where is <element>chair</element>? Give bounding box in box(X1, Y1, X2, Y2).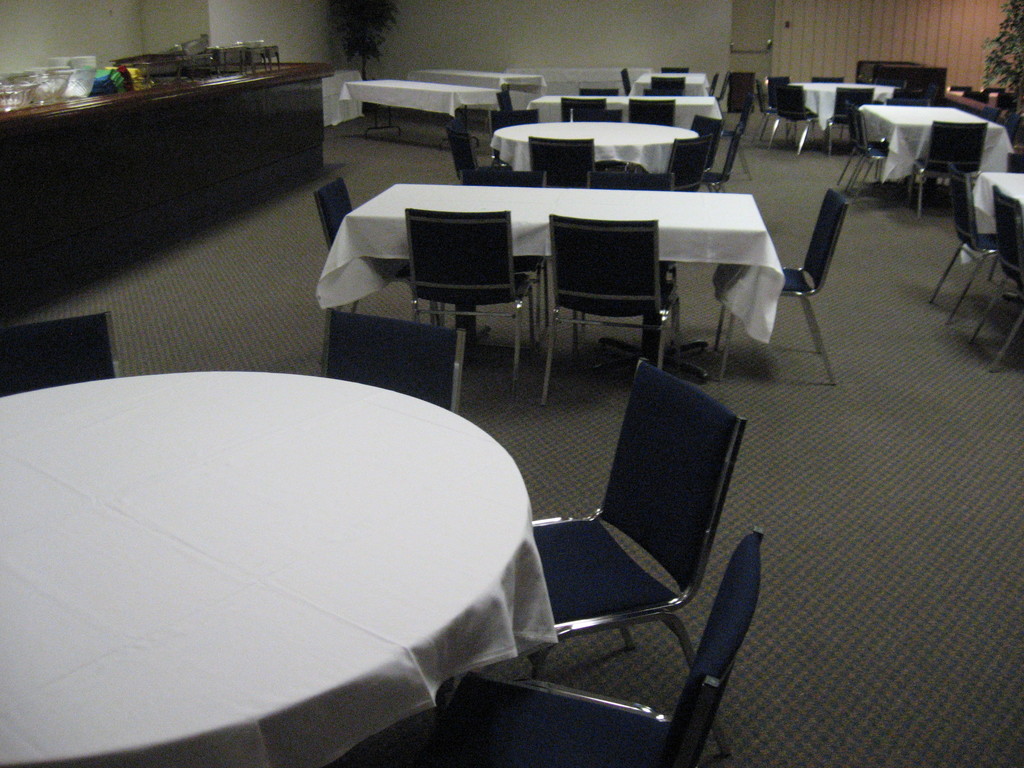
box(751, 74, 793, 148).
